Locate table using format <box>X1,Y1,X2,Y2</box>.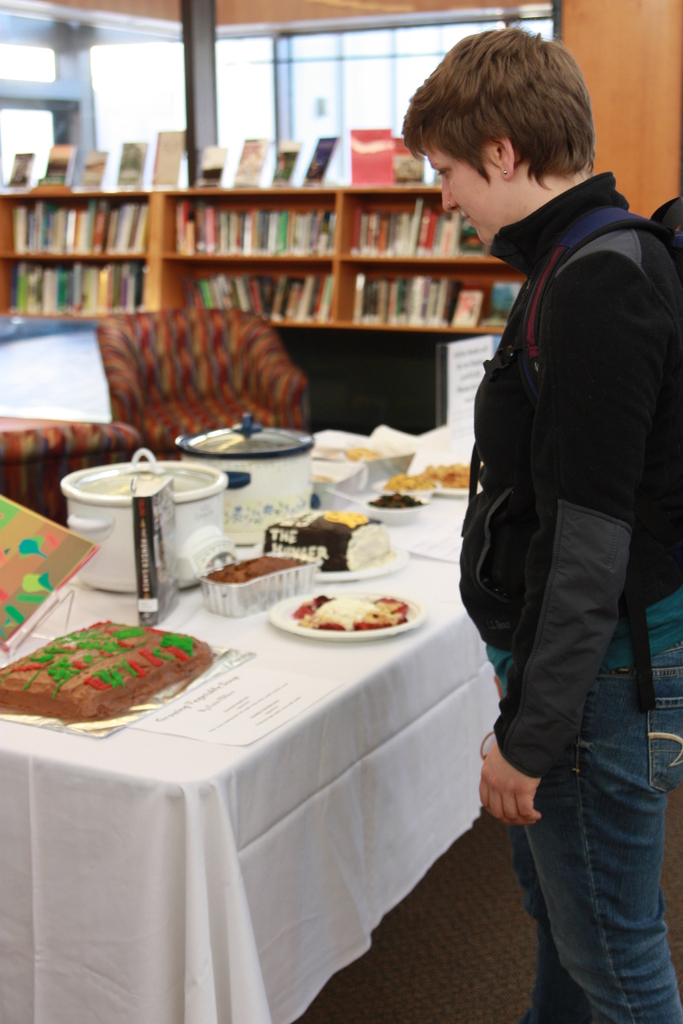
<box>10,456,525,1023</box>.
